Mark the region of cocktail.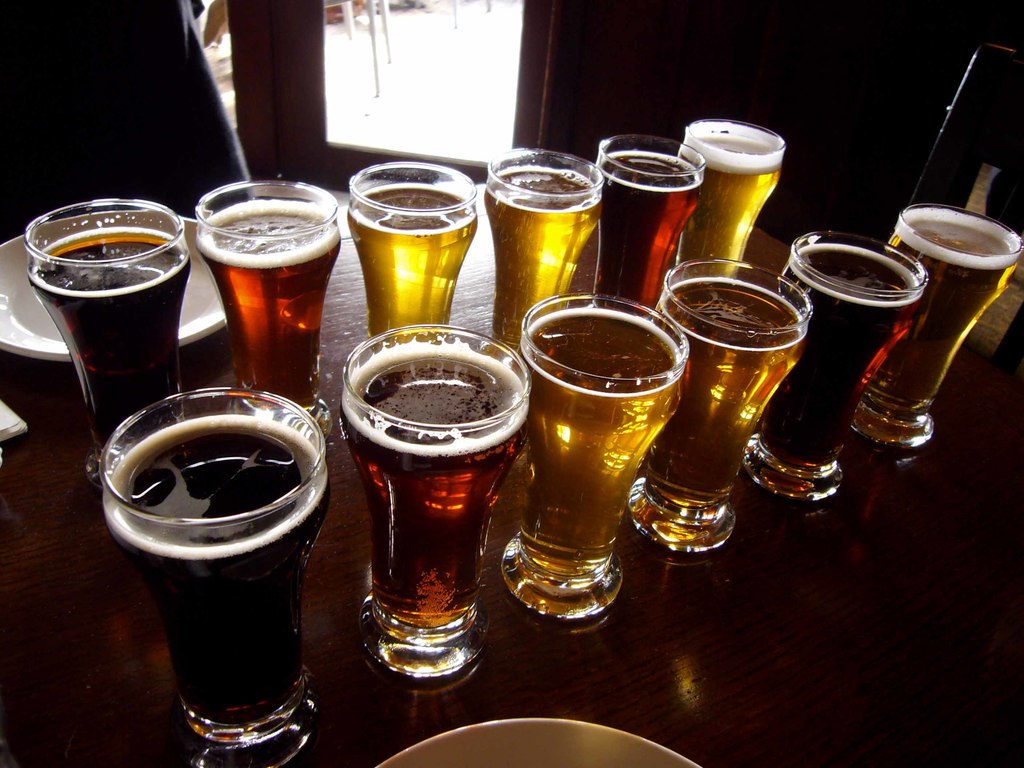
Region: (587,126,707,310).
